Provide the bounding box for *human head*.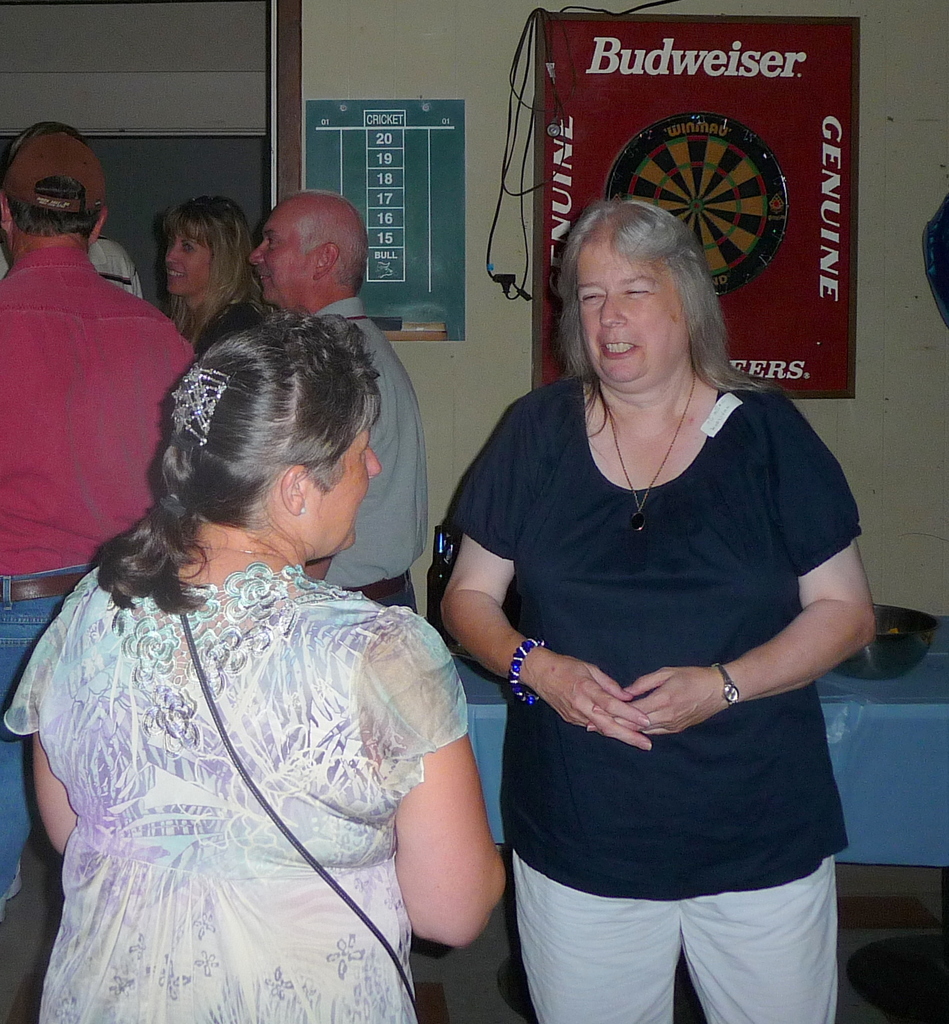
box=[164, 198, 254, 350].
